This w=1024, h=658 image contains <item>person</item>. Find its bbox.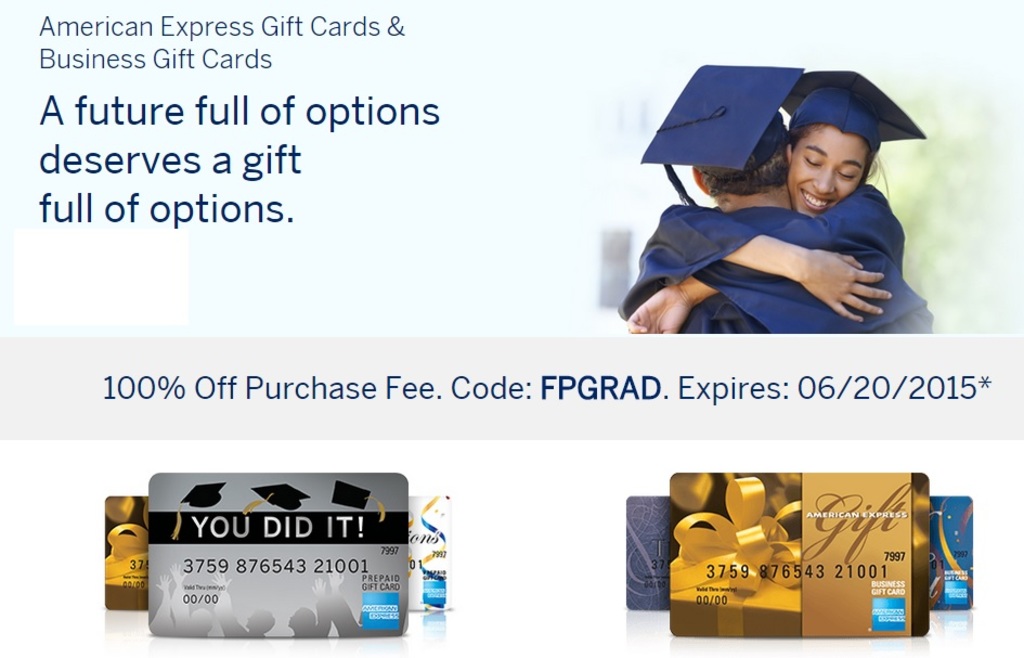
x1=614 y1=67 x2=939 y2=334.
